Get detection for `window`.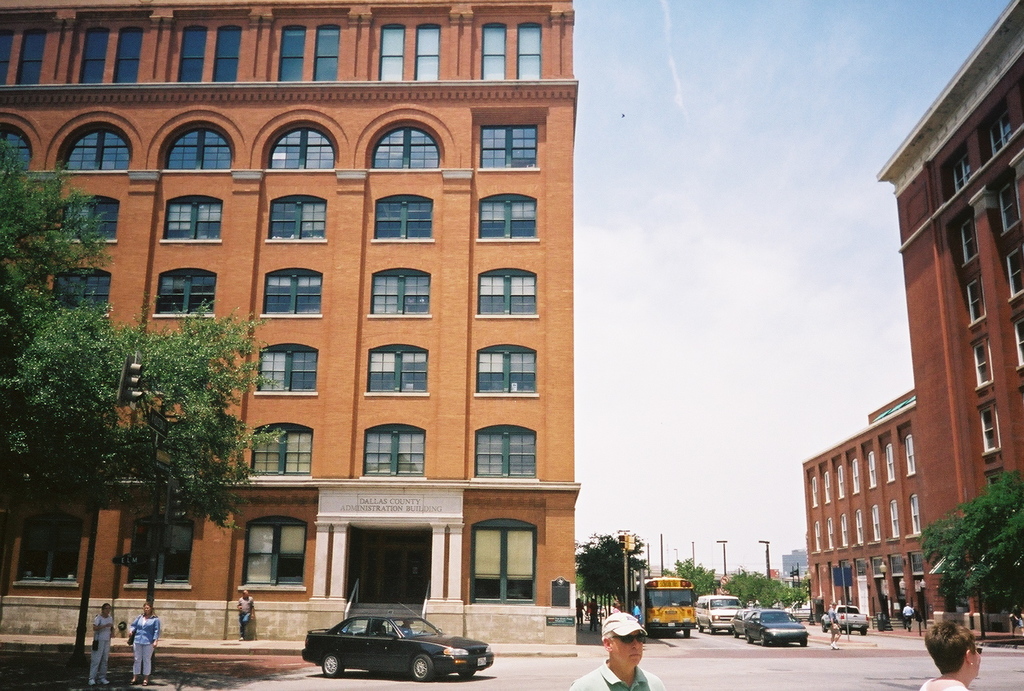
Detection: Rect(63, 121, 130, 171).
